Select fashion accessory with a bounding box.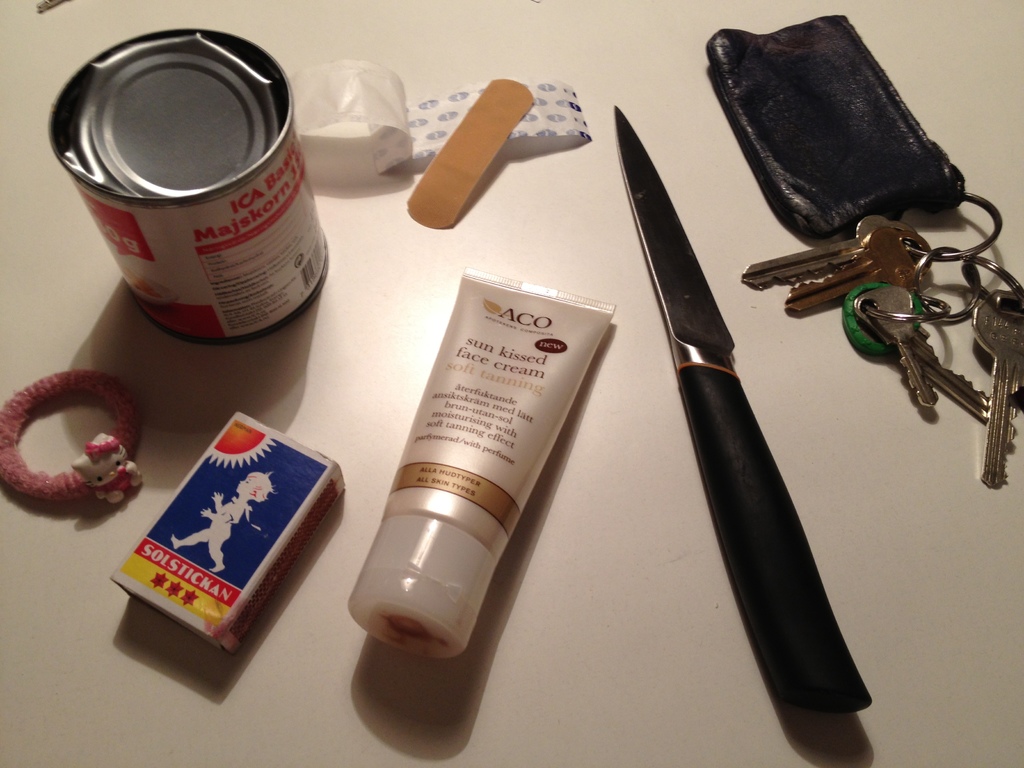
(left=0, top=367, right=142, bottom=507).
